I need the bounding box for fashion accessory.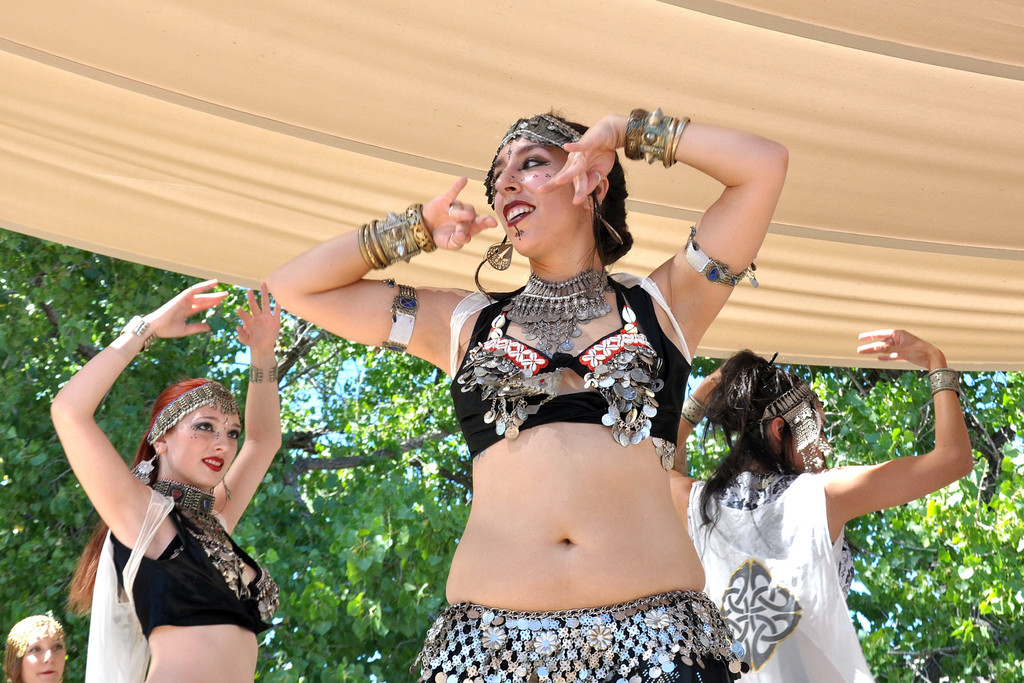
Here it is: l=145, t=383, r=239, b=444.
